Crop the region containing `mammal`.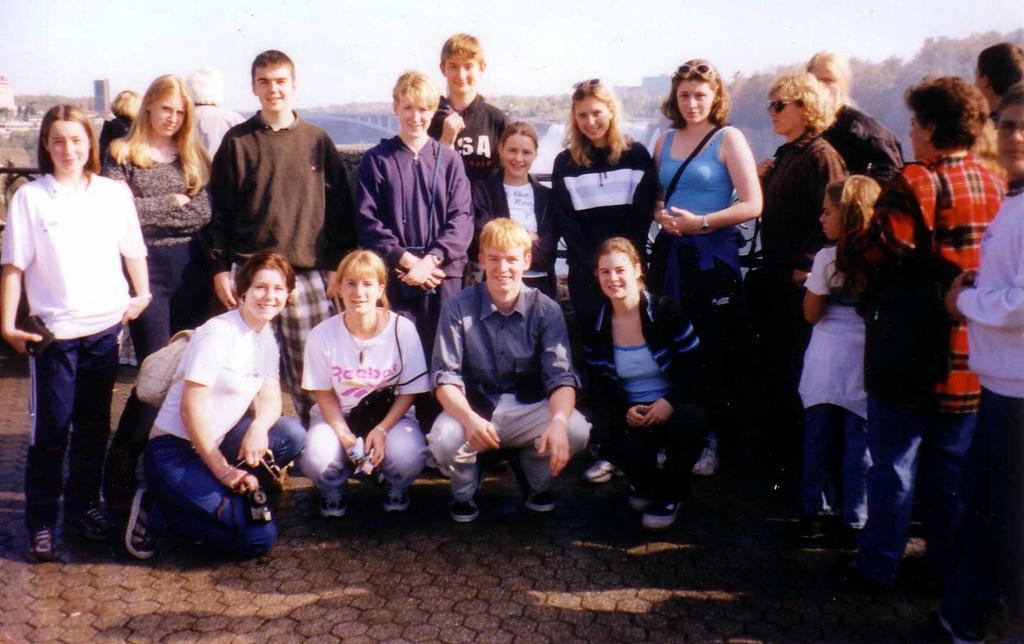
Crop region: bbox=(125, 248, 308, 564).
